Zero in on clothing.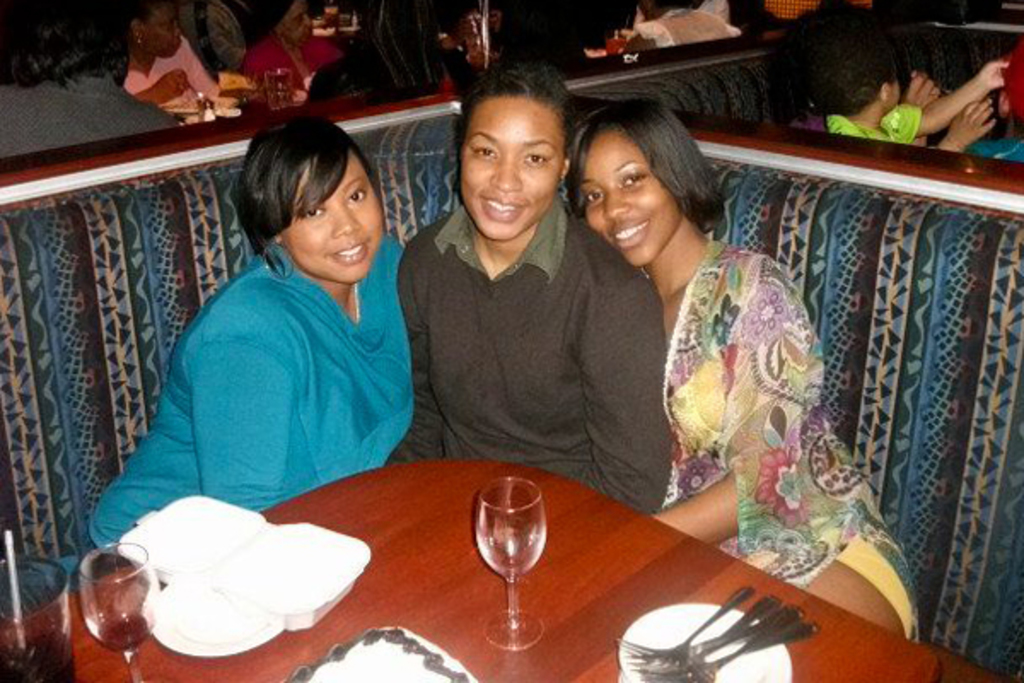
Zeroed in: 0:72:177:157.
